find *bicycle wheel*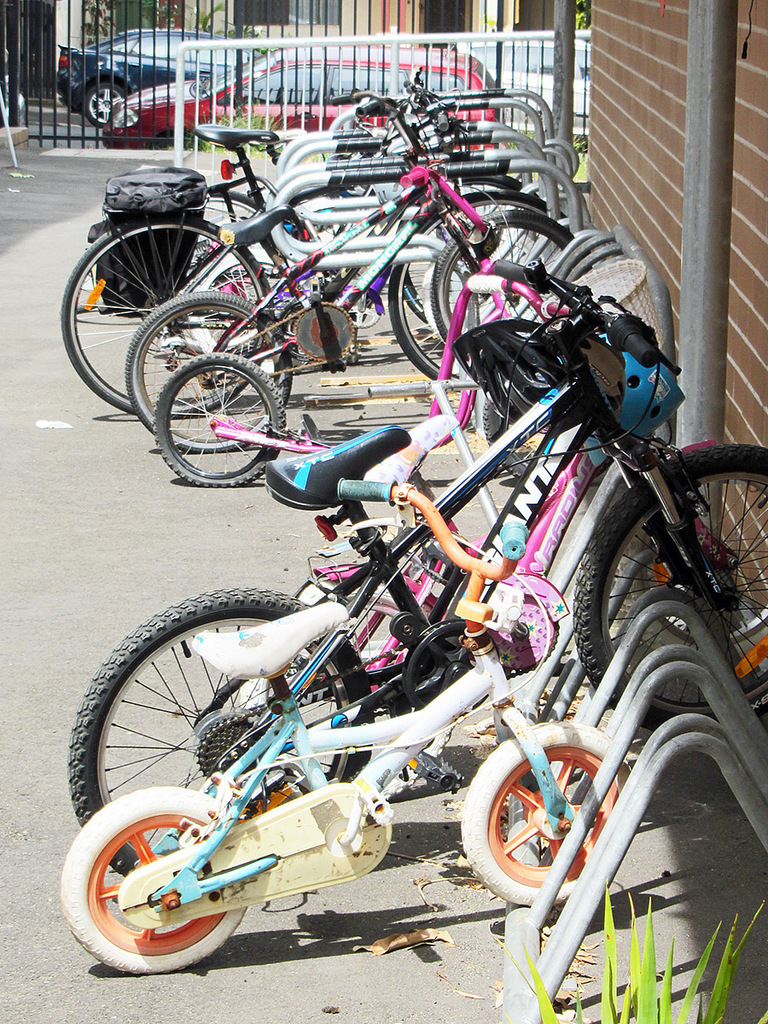
{"x1": 60, "y1": 787, "x2": 249, "y2": 978}
